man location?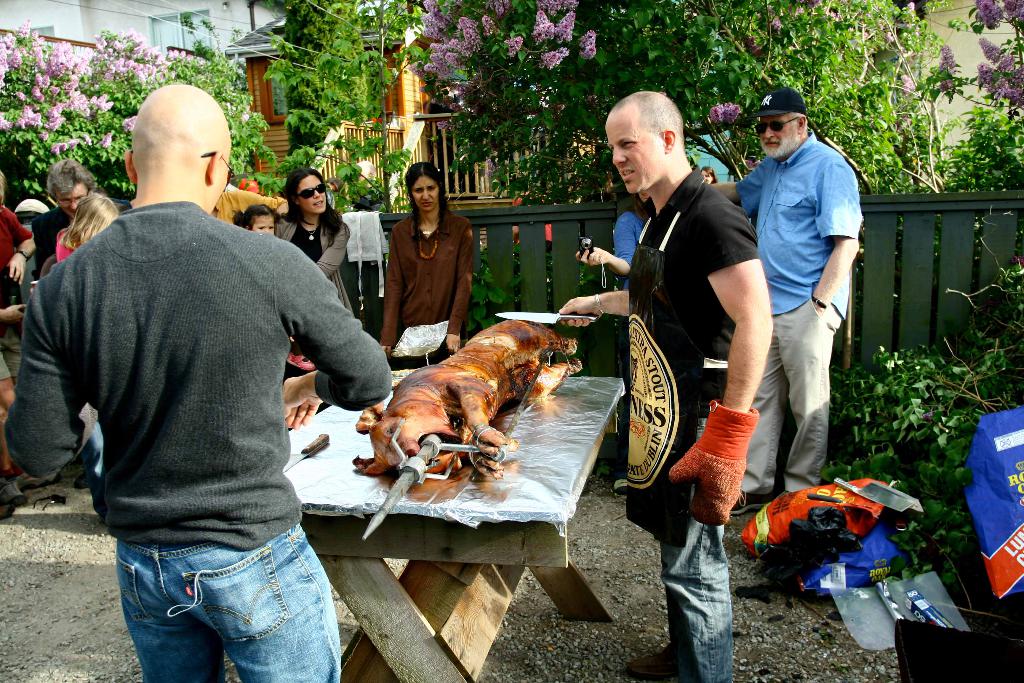
l=35, t=159, r=97, b=281
